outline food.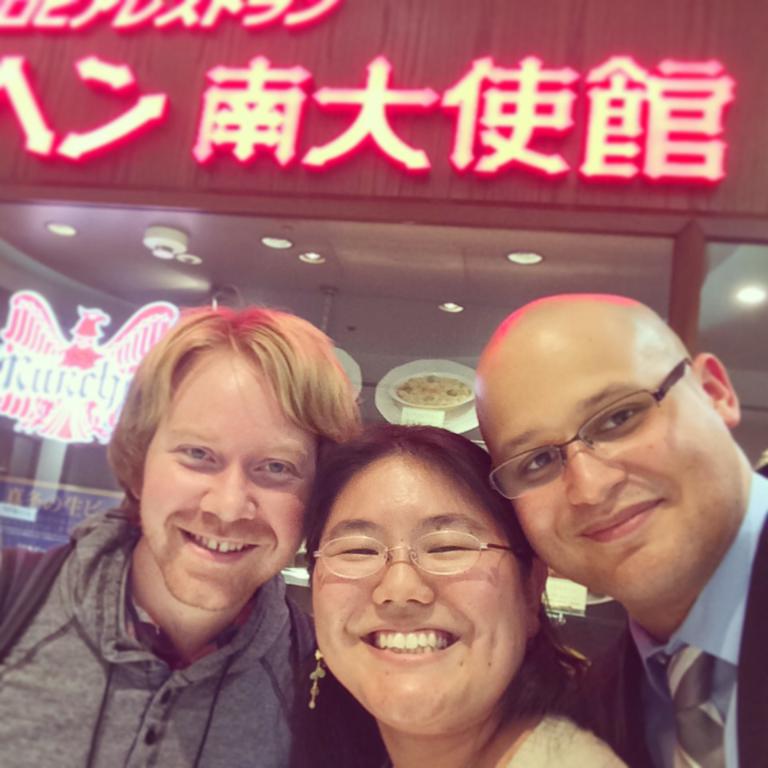
Outline: left=394, top=364, right=479, bottom=416.
